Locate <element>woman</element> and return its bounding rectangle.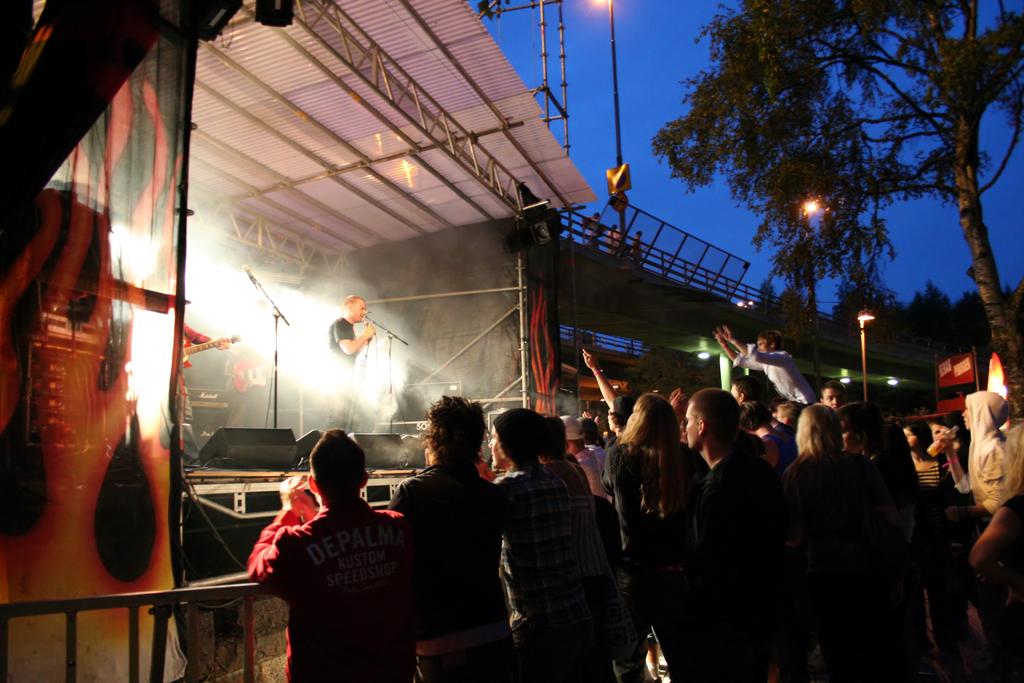
pyautogui.locateOnScreen(590, 370, 739, 656).
